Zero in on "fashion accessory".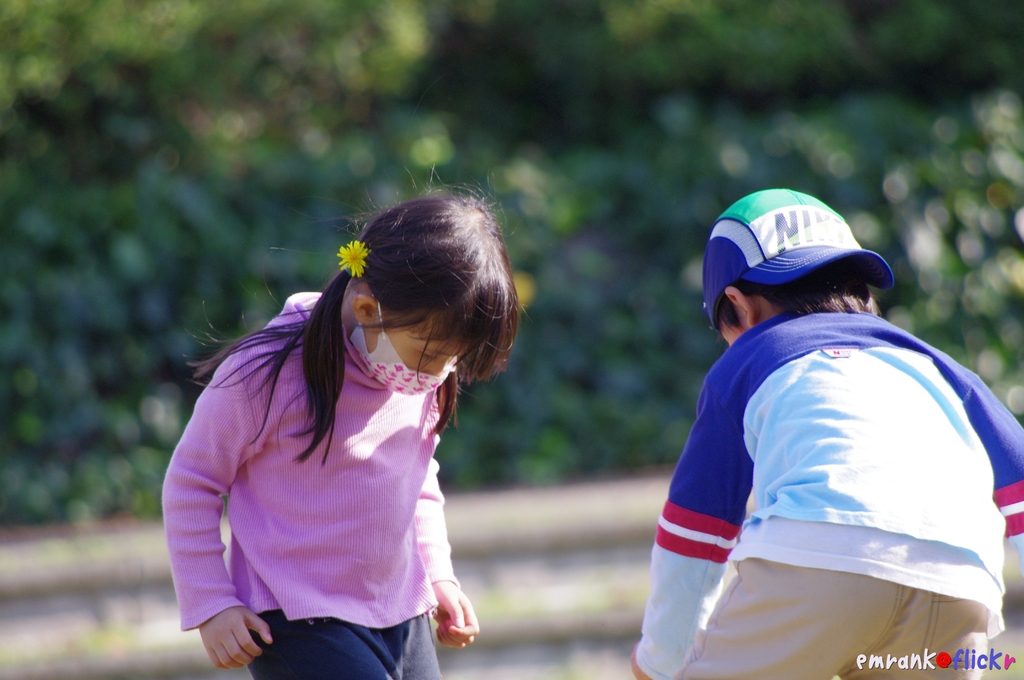
Zeroed in: box=[701, 188, 891, 332].
